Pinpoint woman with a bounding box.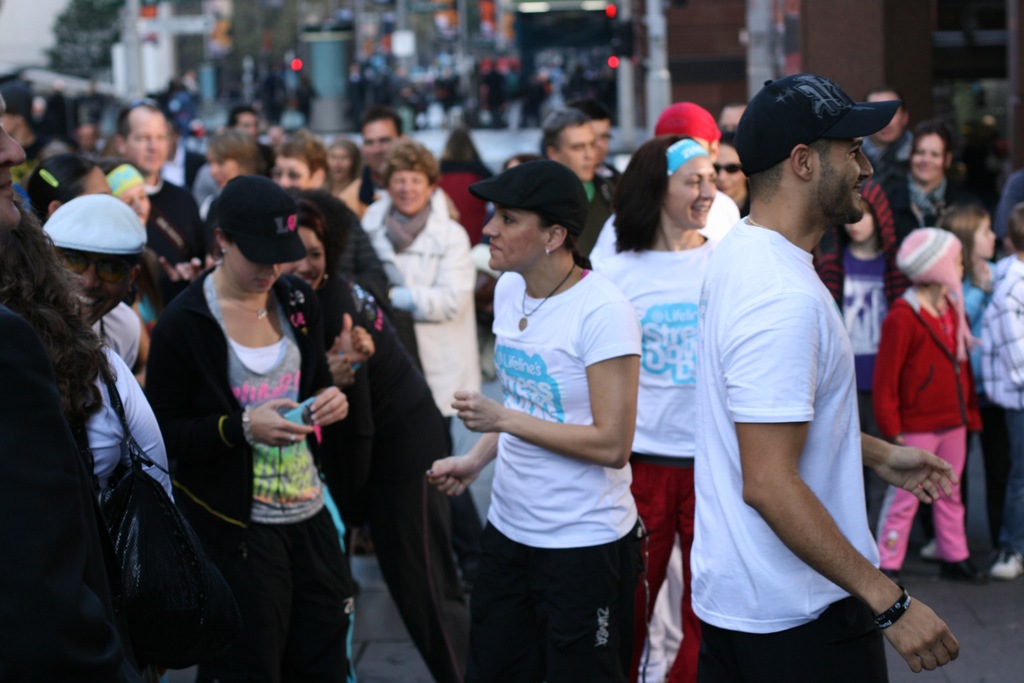
region(140, 176, 356, 682).
